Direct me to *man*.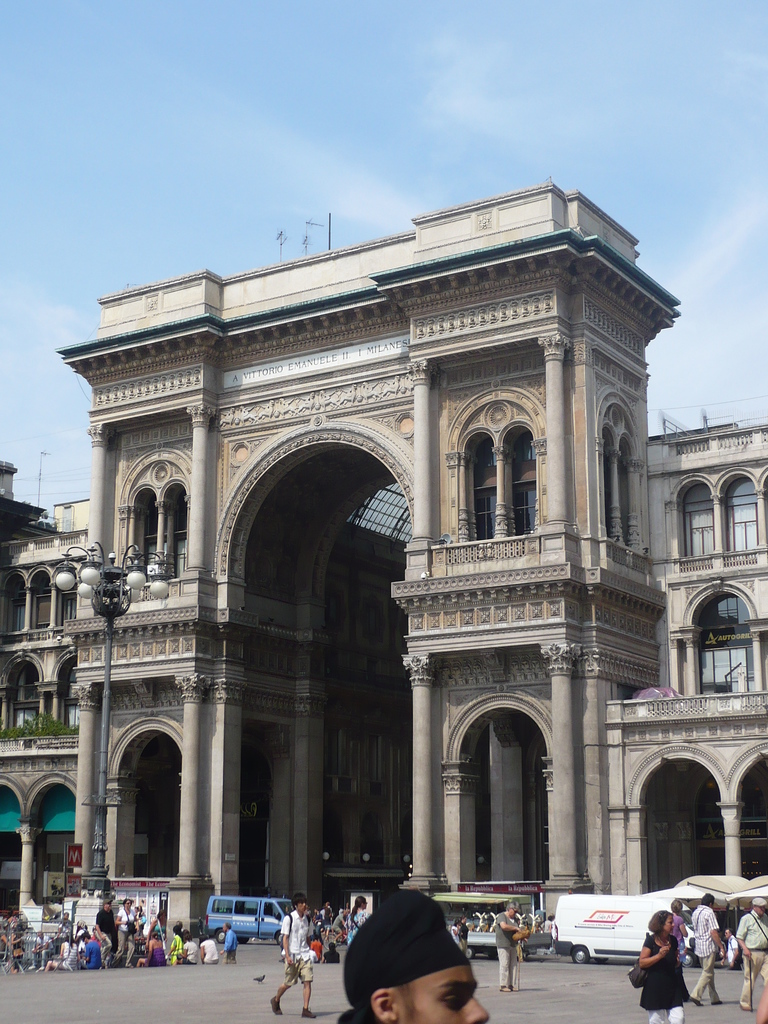
Direction: [x1=732, y1=893, x2=767, y2=1014].
